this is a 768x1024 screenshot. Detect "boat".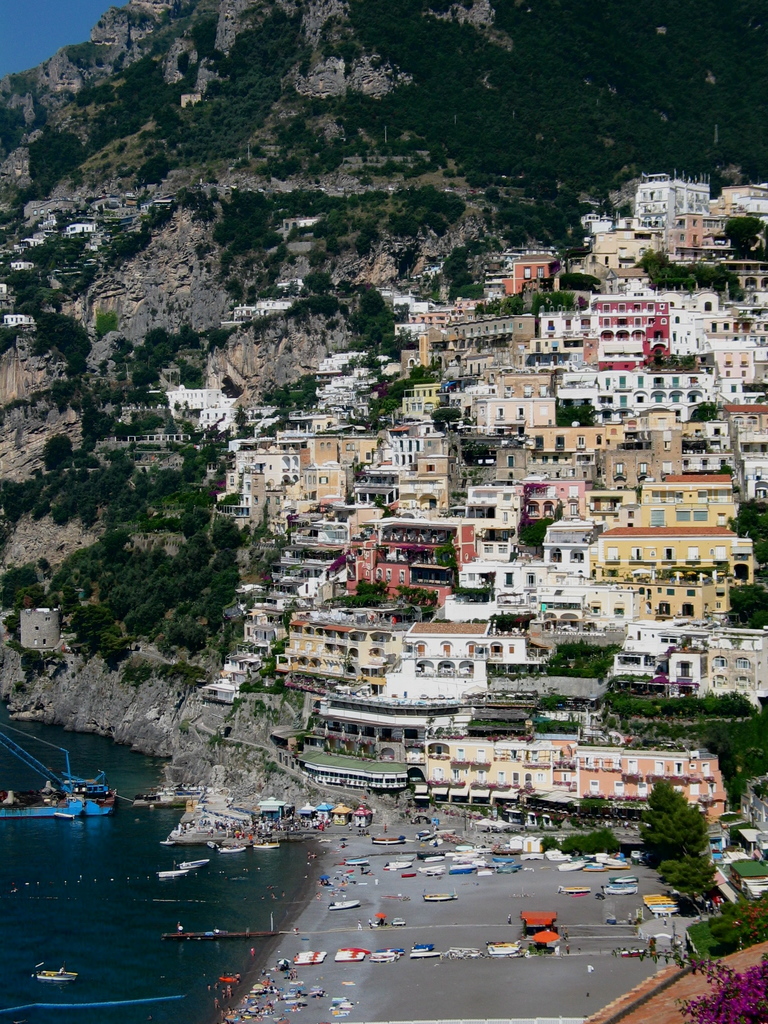
[left=333, top=944, right=375, bottom=961].
